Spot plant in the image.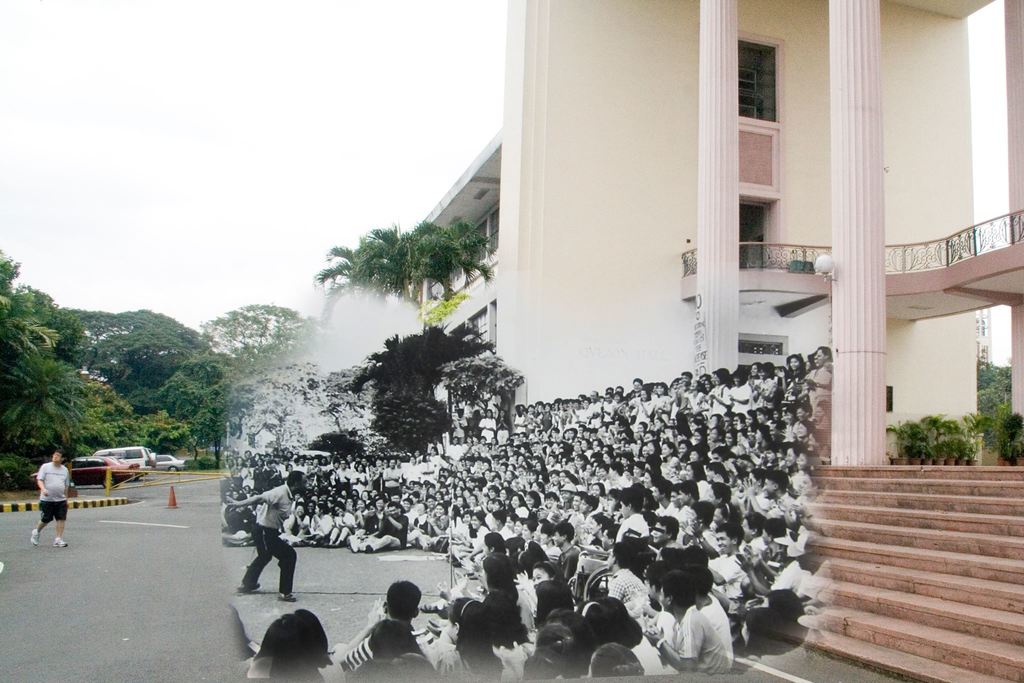
plant found at [0, 454, 38, 491].
